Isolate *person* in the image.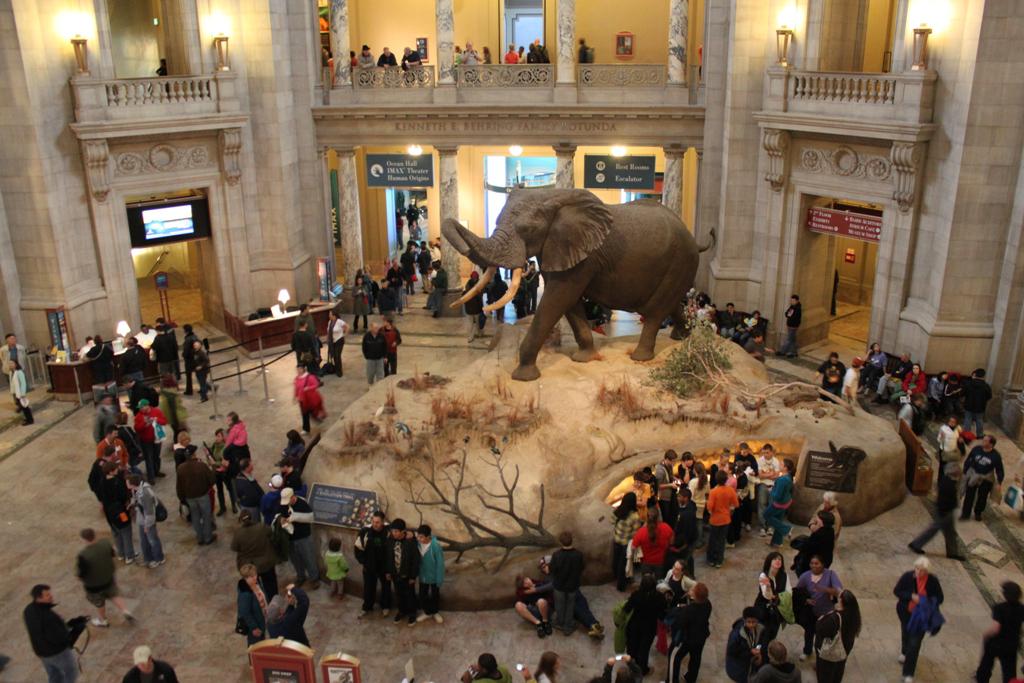
Isolated region: bbox=[892, 394, 926, 433].
